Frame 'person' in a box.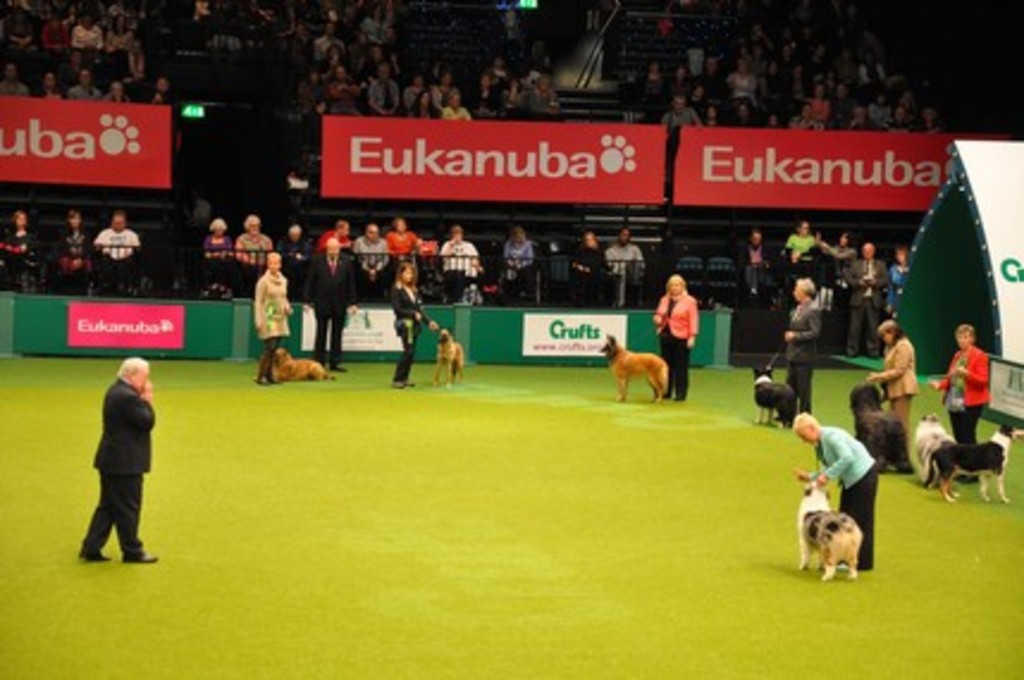
(88, 210, 153, 265).
